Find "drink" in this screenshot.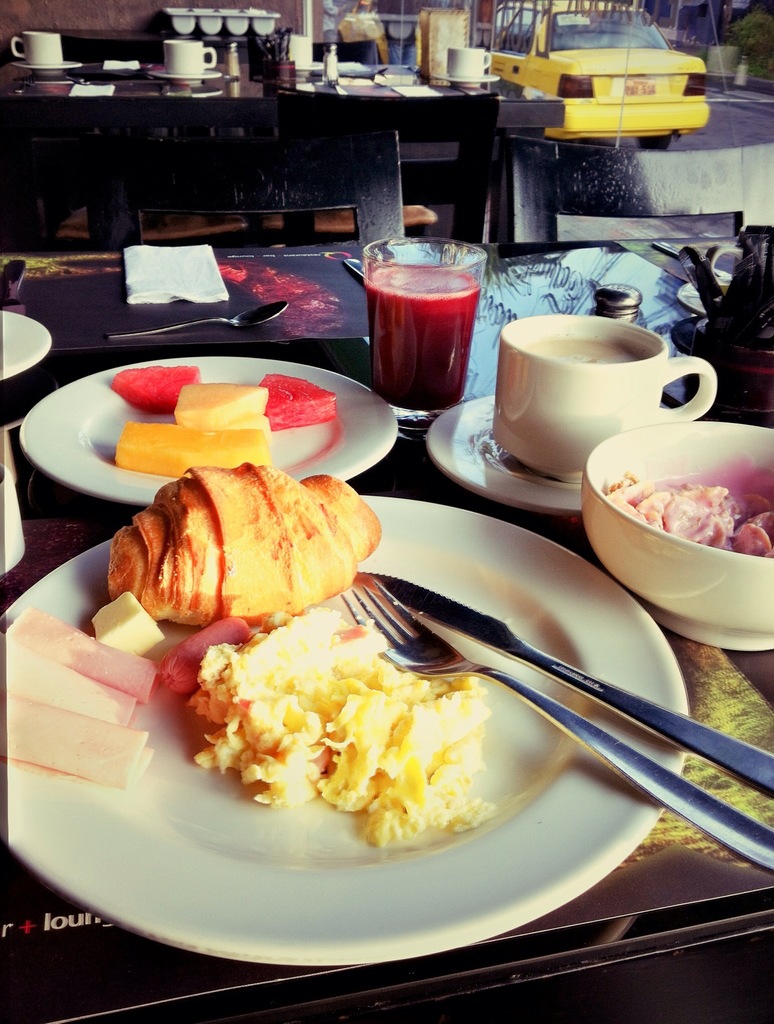
The bounding box for "drink" is select_region(360, 262, 481, 408).
